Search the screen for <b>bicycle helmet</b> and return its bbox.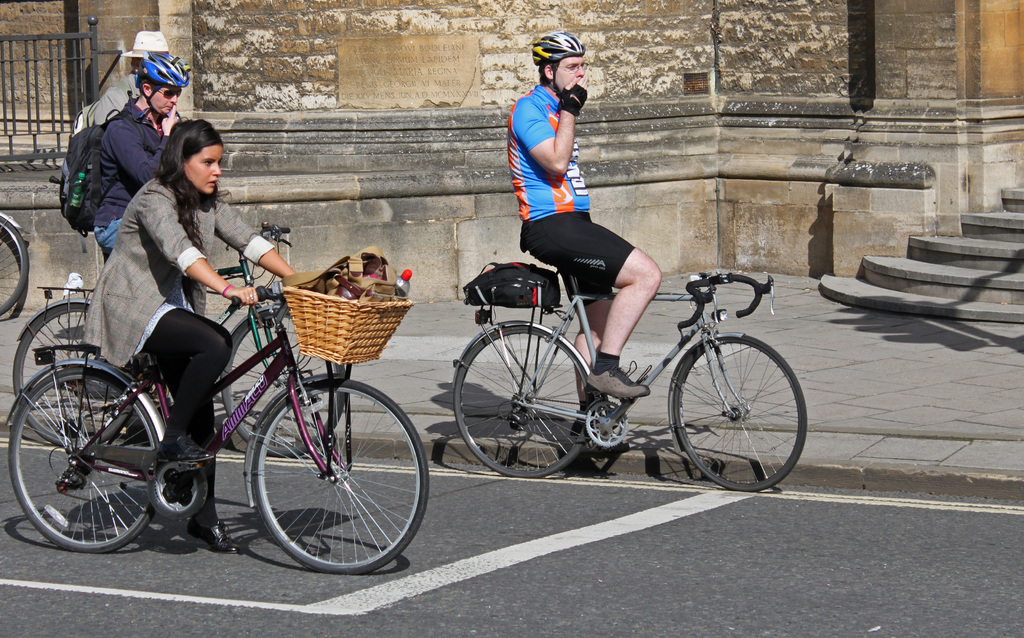
Found: detection(526, 36, 579, 71).
